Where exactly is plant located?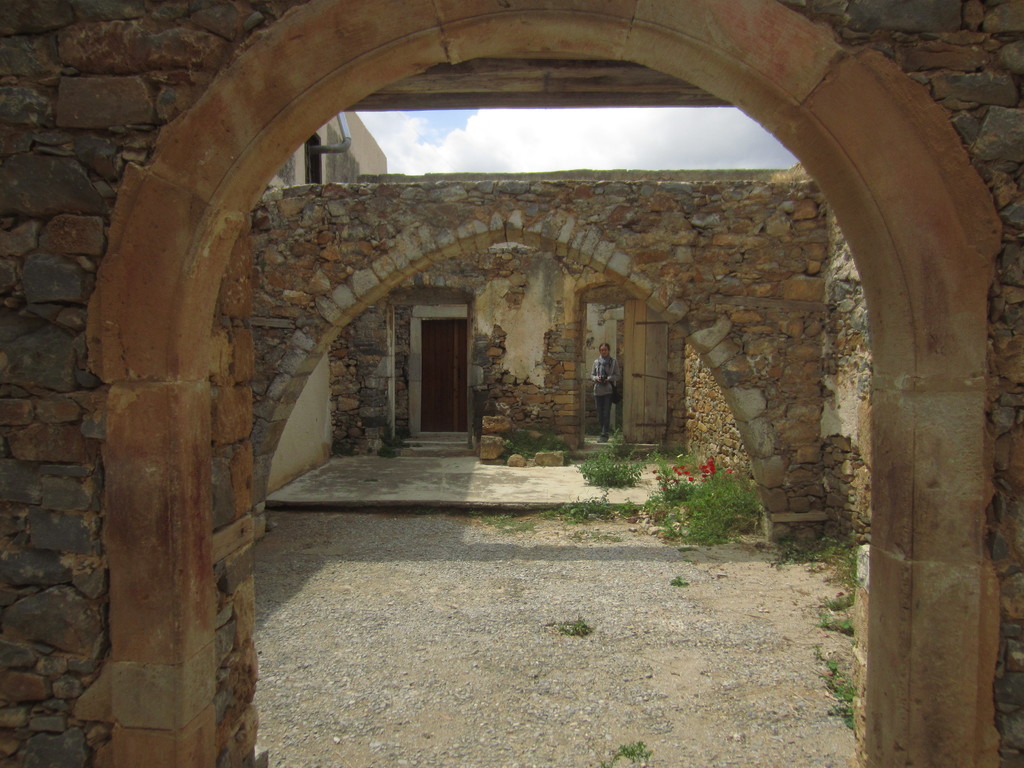
Its bounding box is region(652, 444, 683, 477).
